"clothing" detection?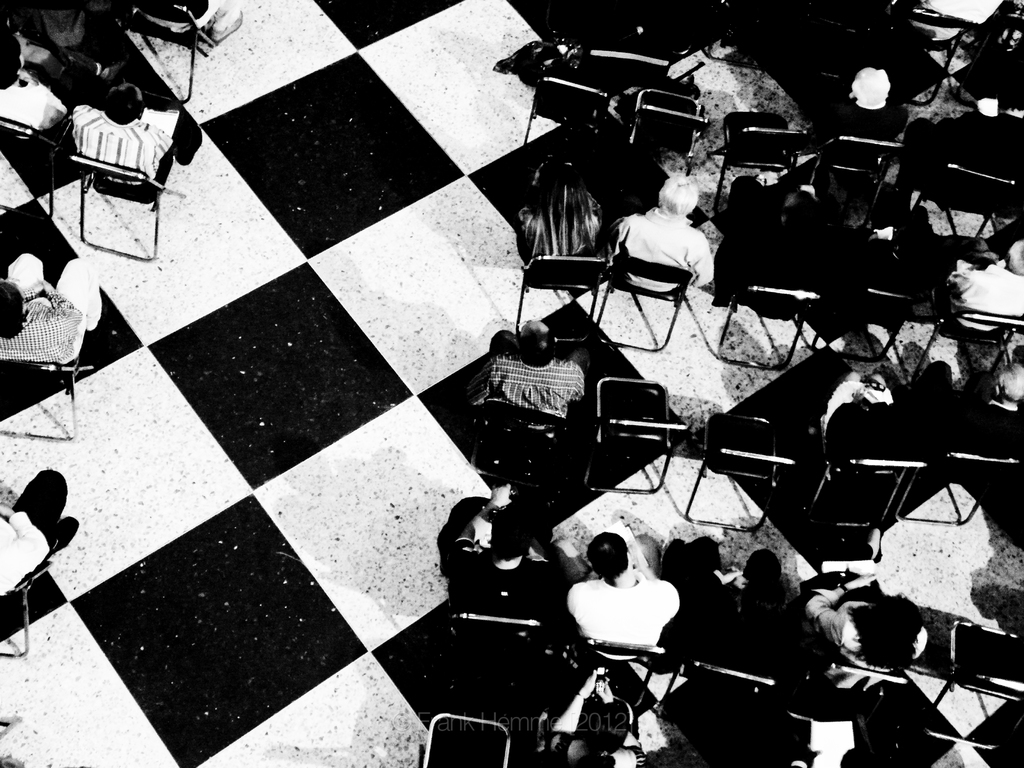
left=806, top=105, right=904, bottom=143
